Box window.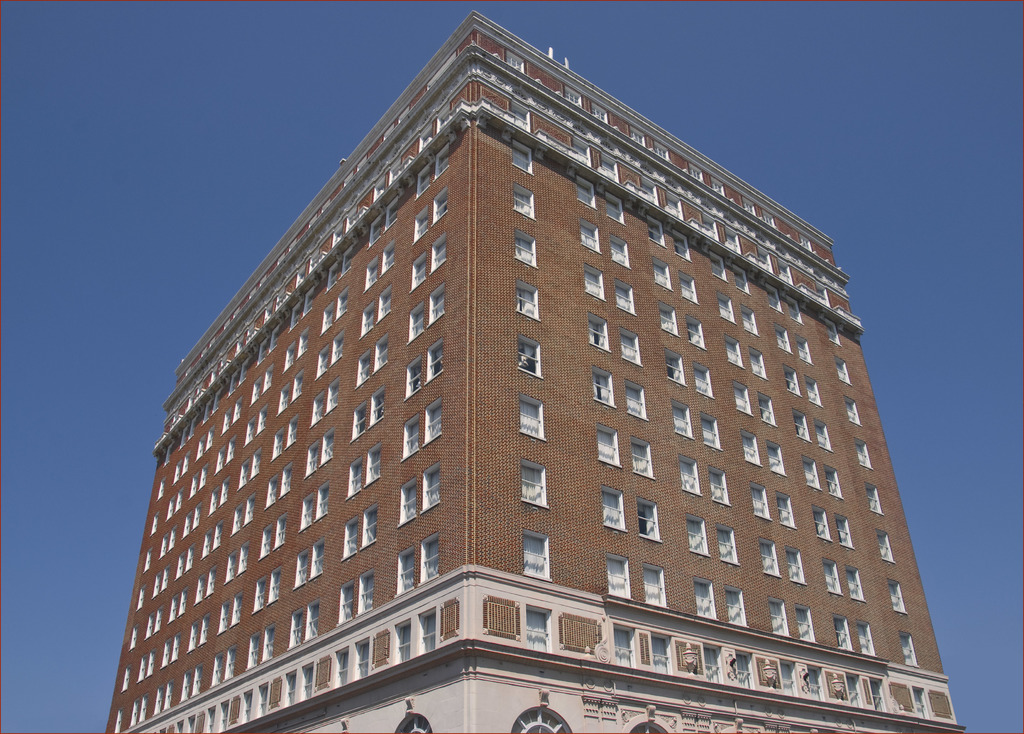
BBox(612, 276, 639, 319).
